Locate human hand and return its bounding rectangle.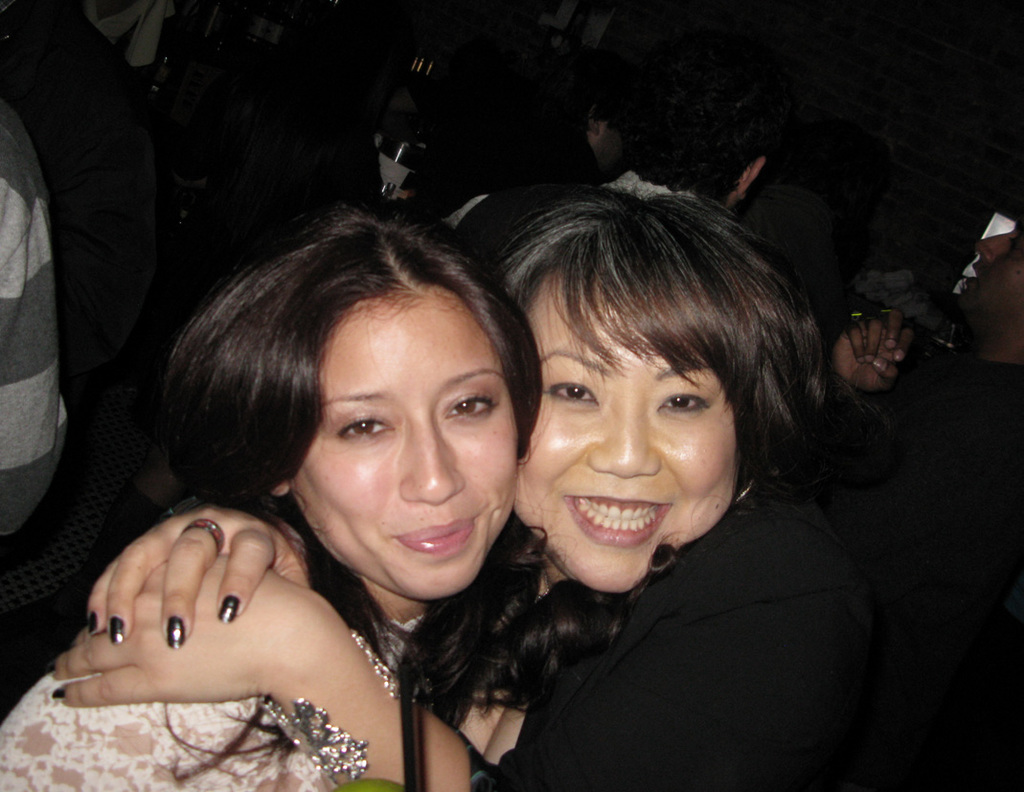
BBox(44, 553, 333, 700).
